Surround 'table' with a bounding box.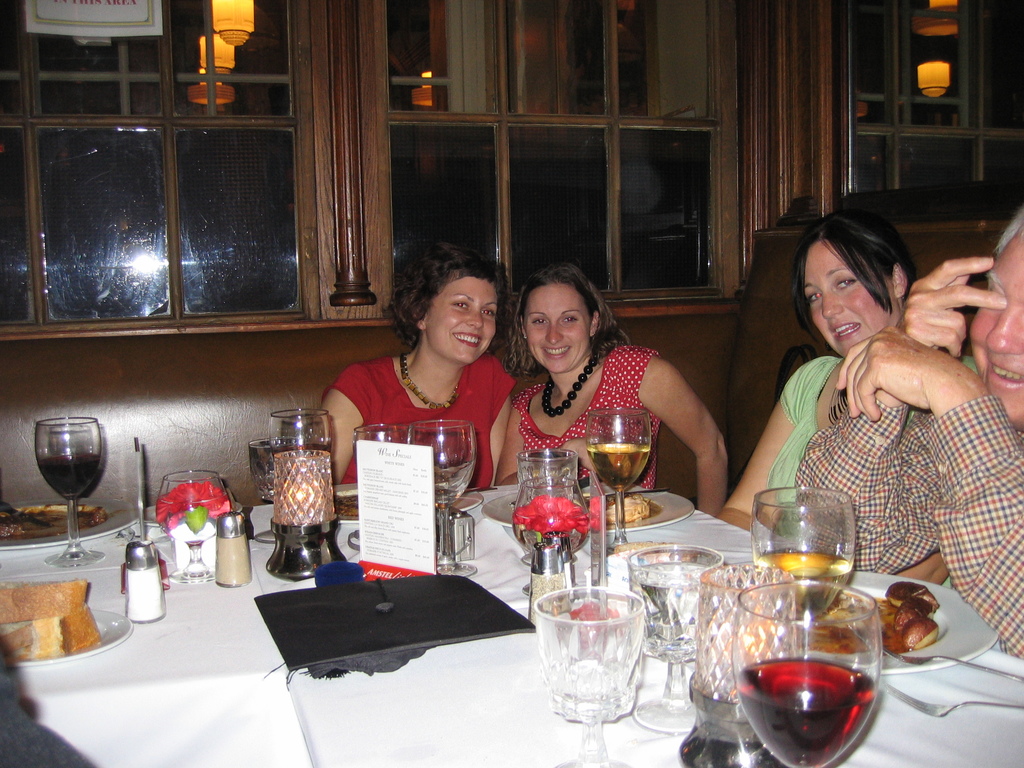
bbox=[0, 467, 1023, 767].
